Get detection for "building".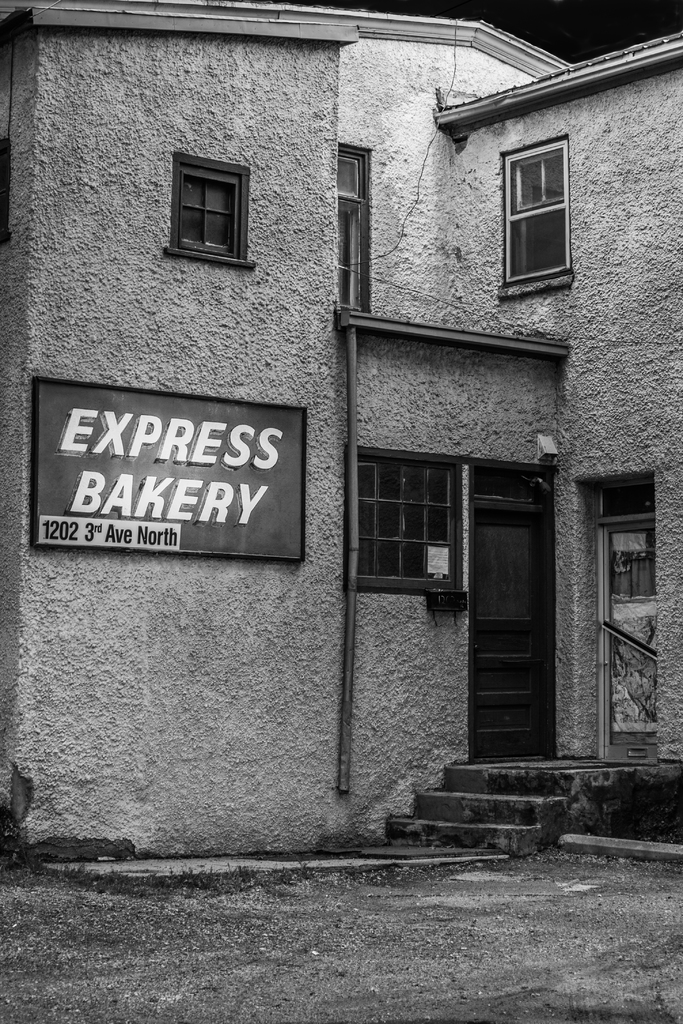
Detection: 0/0/682/875.
